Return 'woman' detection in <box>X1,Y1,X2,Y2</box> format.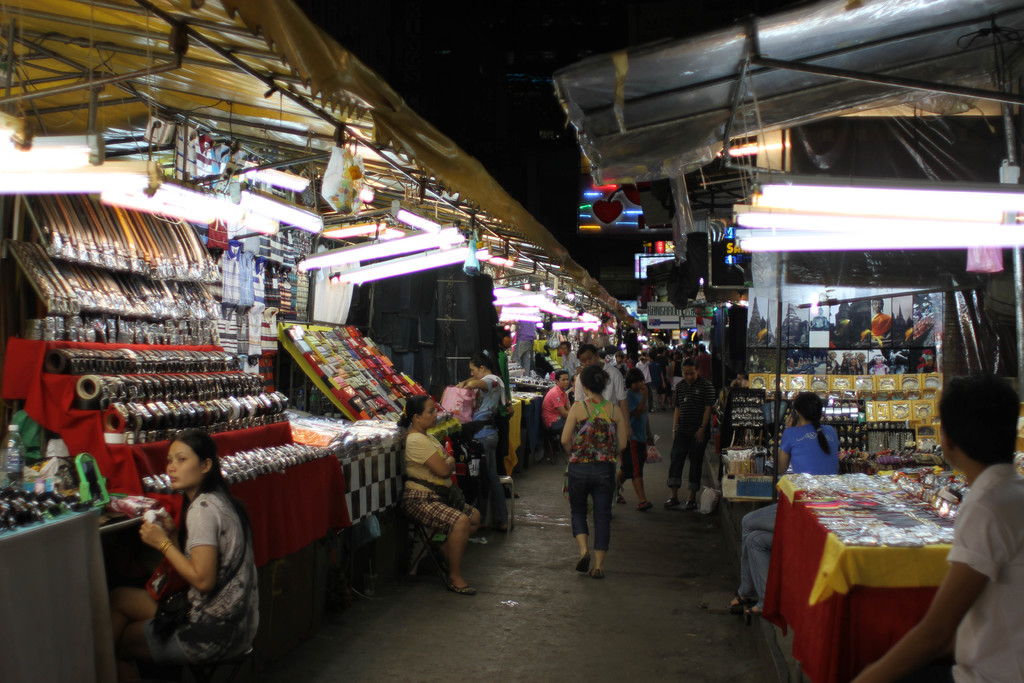
<box>399,388,483,597</box>.
